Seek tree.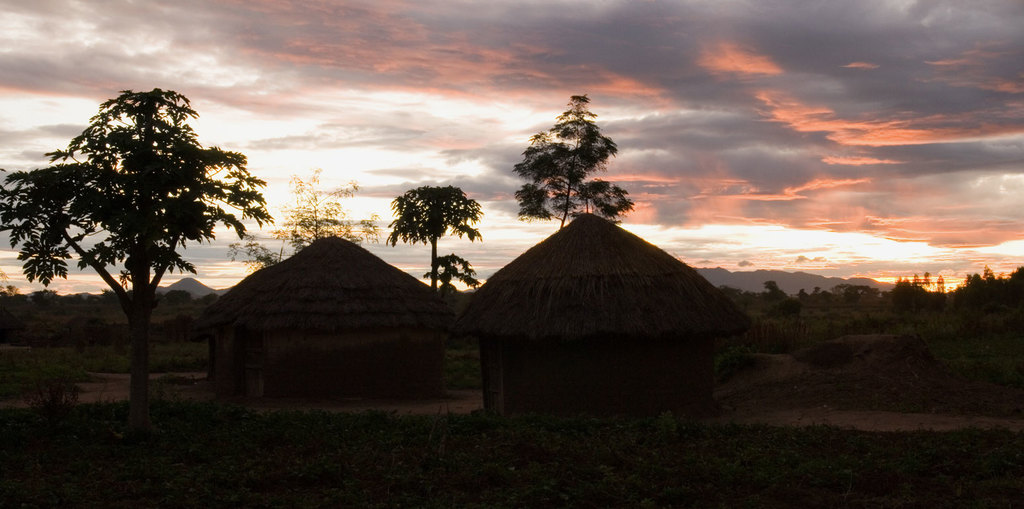
bbox(22, 62, 257, 405).
